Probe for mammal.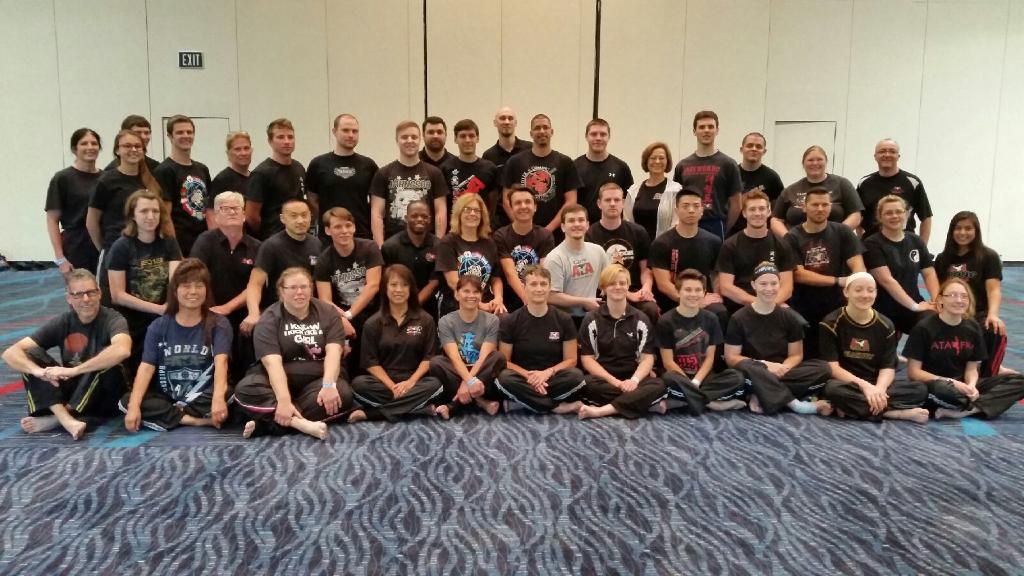
Probe result: <region>250, 119, 307, 225</region>.
